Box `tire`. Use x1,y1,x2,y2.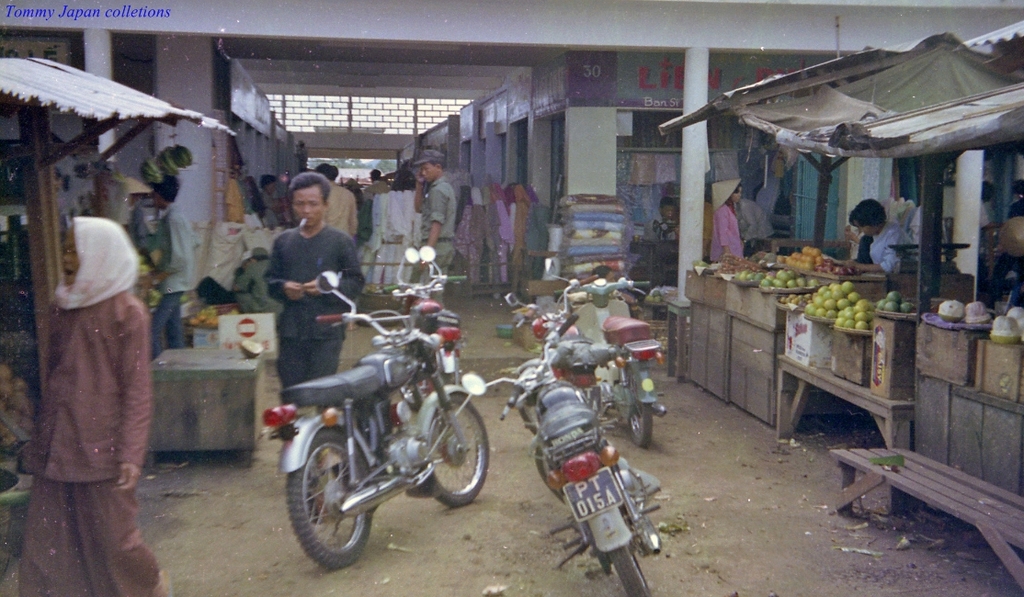
399,381,425,412.
